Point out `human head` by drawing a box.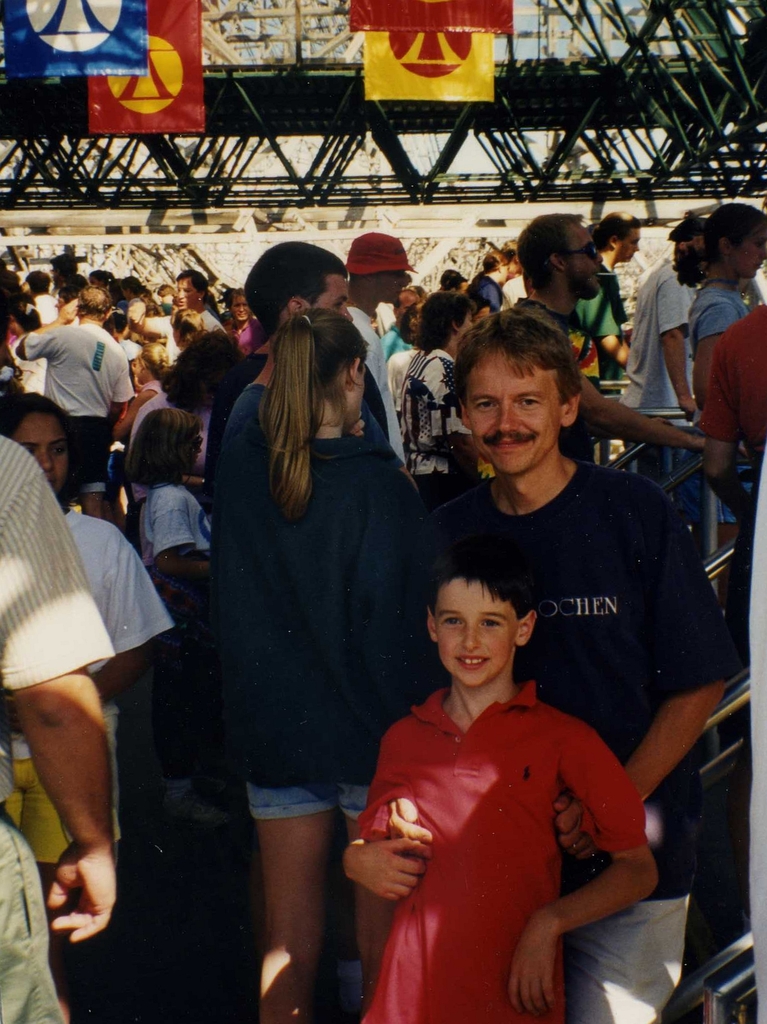
700/205/766/275.
